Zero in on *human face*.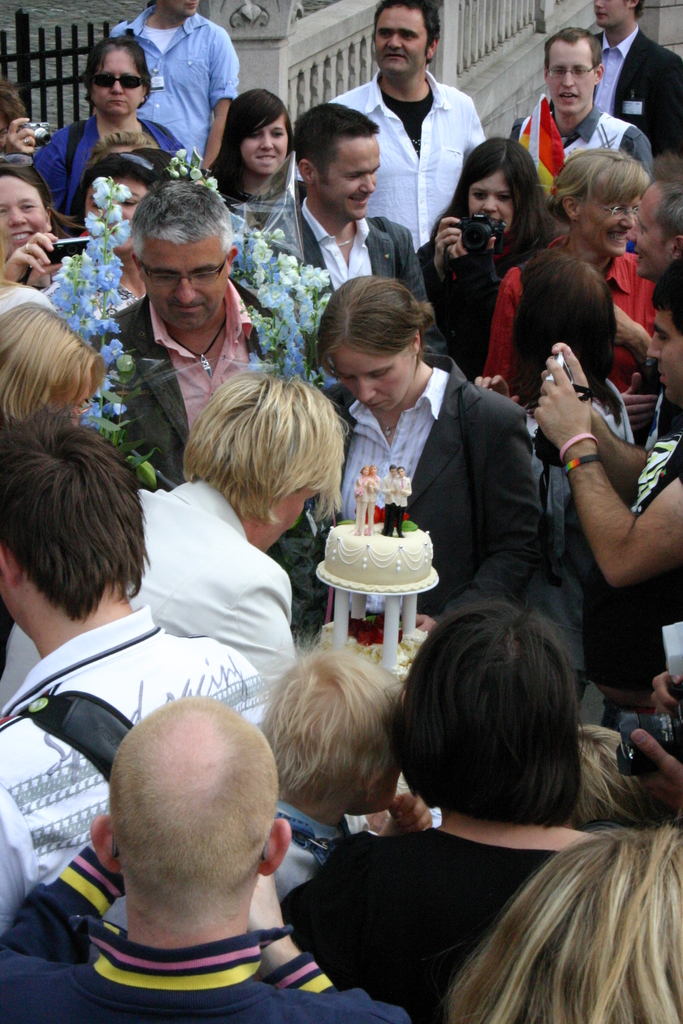
Zeroed in: detection(244, 116, 295, 178).
